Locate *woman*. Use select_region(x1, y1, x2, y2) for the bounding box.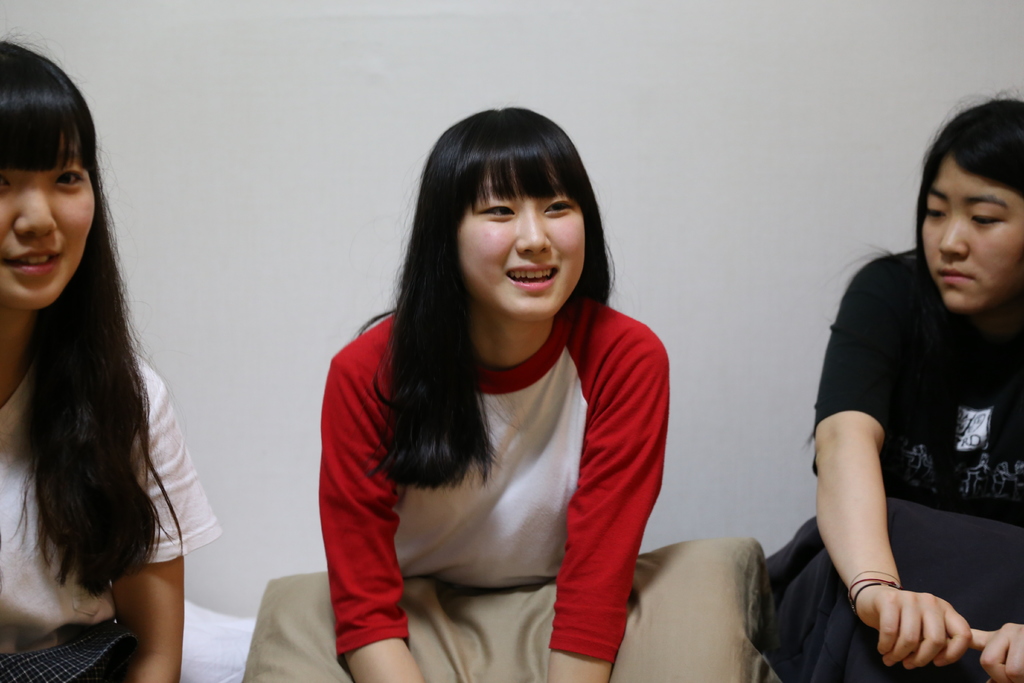
select_region(760, 95, 1023, 682).
